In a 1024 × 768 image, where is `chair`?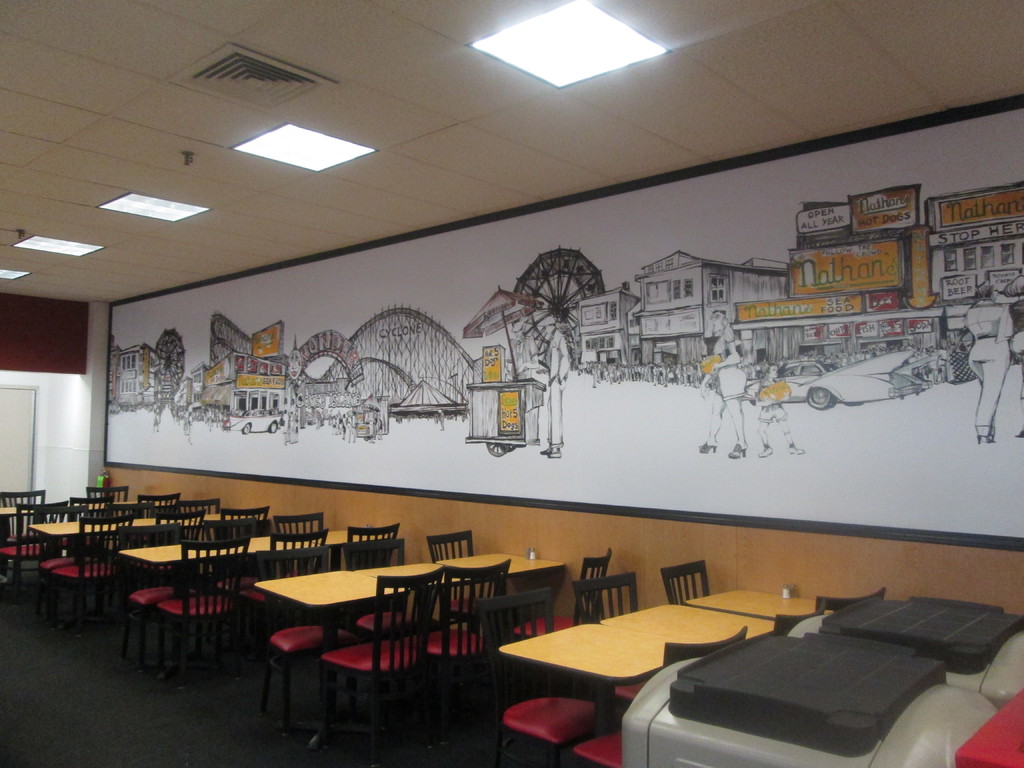
<box>354,521,399,569</box>.
